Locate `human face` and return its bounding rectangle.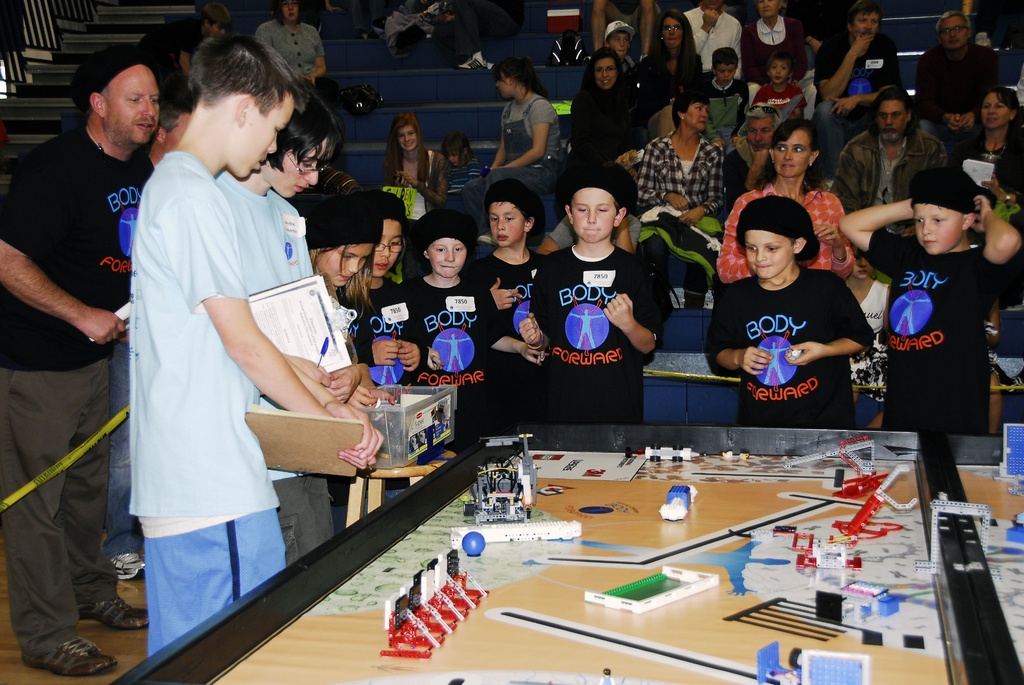
BBox(913, 203, 963, 255).
